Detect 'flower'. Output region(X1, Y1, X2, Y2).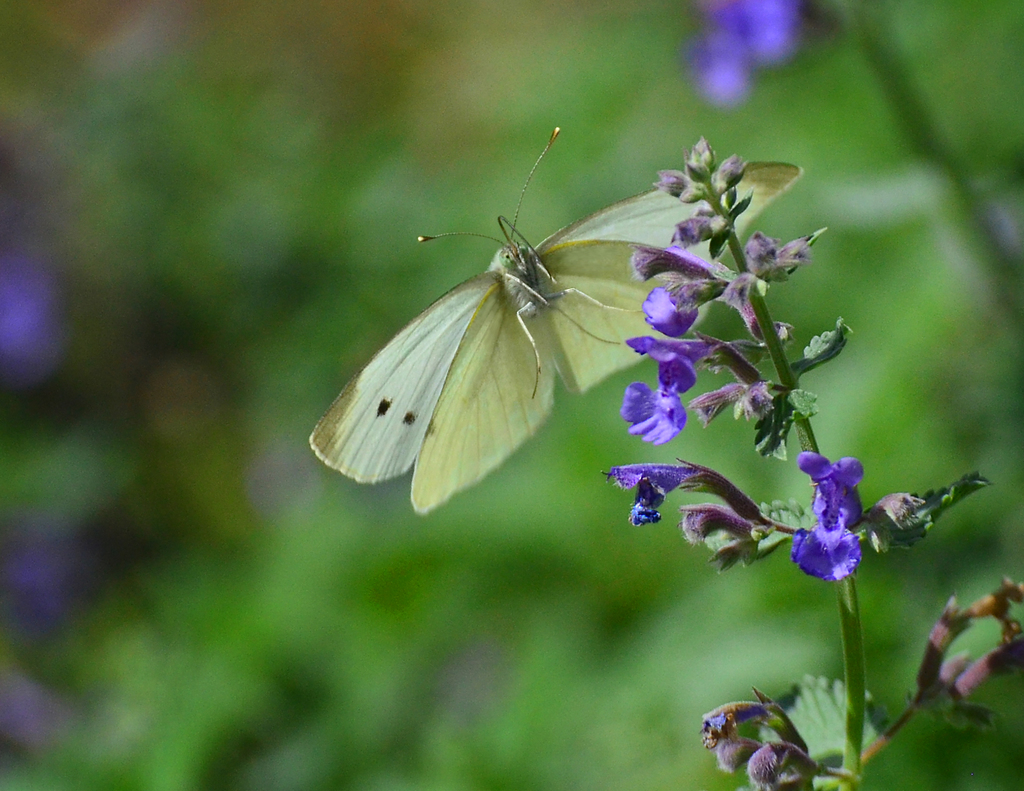
region(792, 451, 865, 582).
